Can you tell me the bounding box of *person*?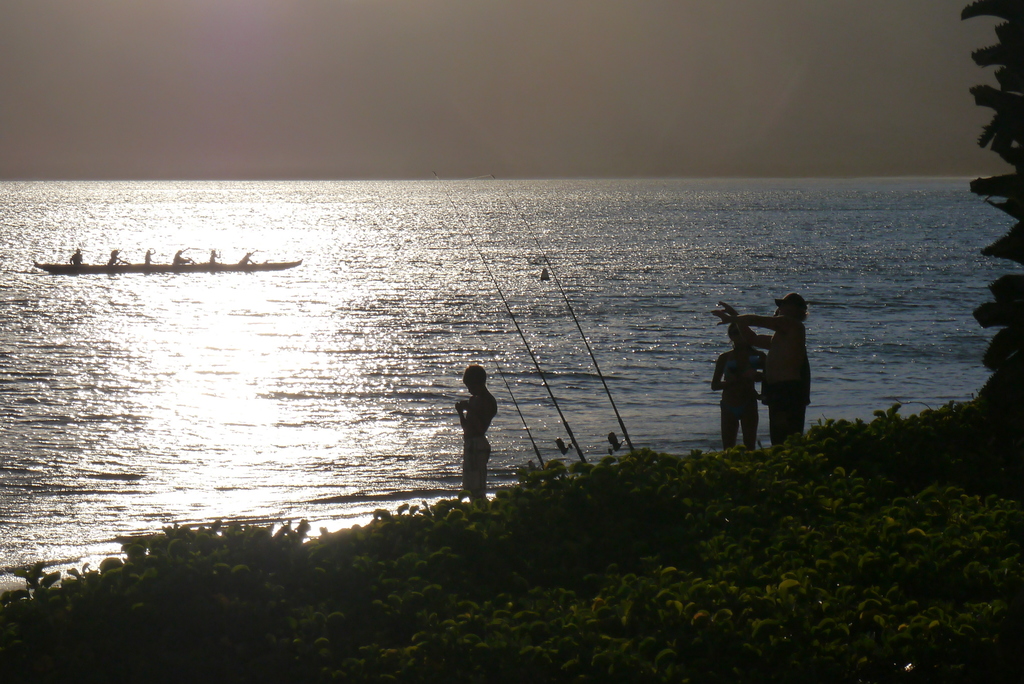
rect(707, 322, 772, 447).
